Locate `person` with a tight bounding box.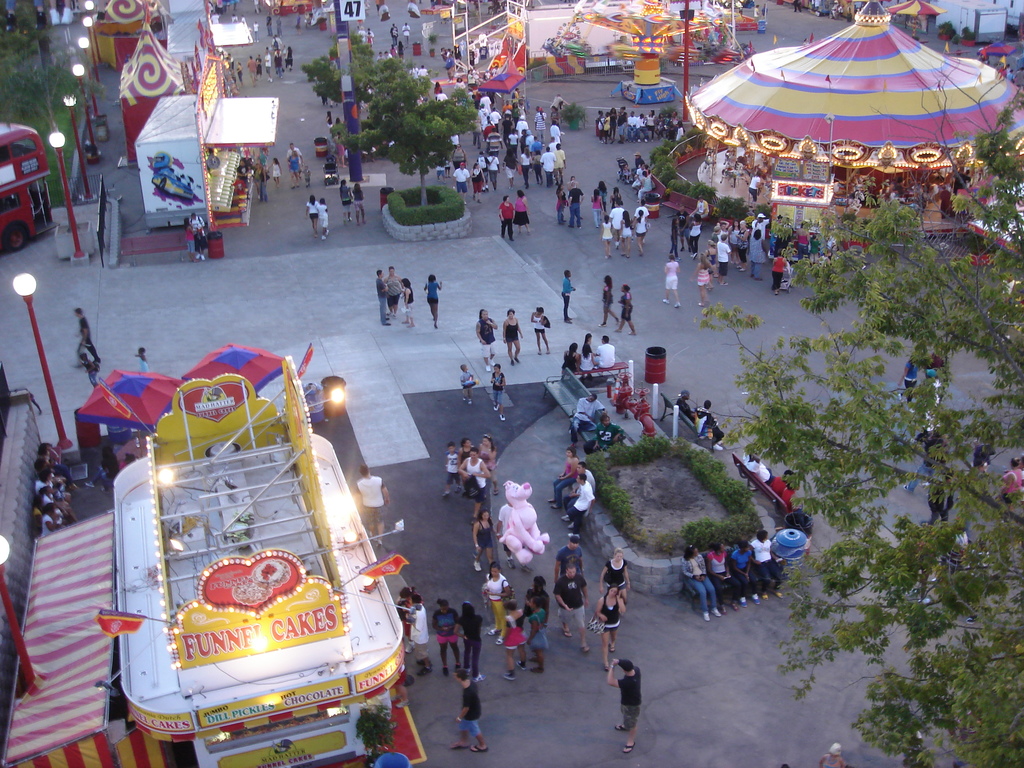
(x1=458, y1=363, x2=476, y2=403).
